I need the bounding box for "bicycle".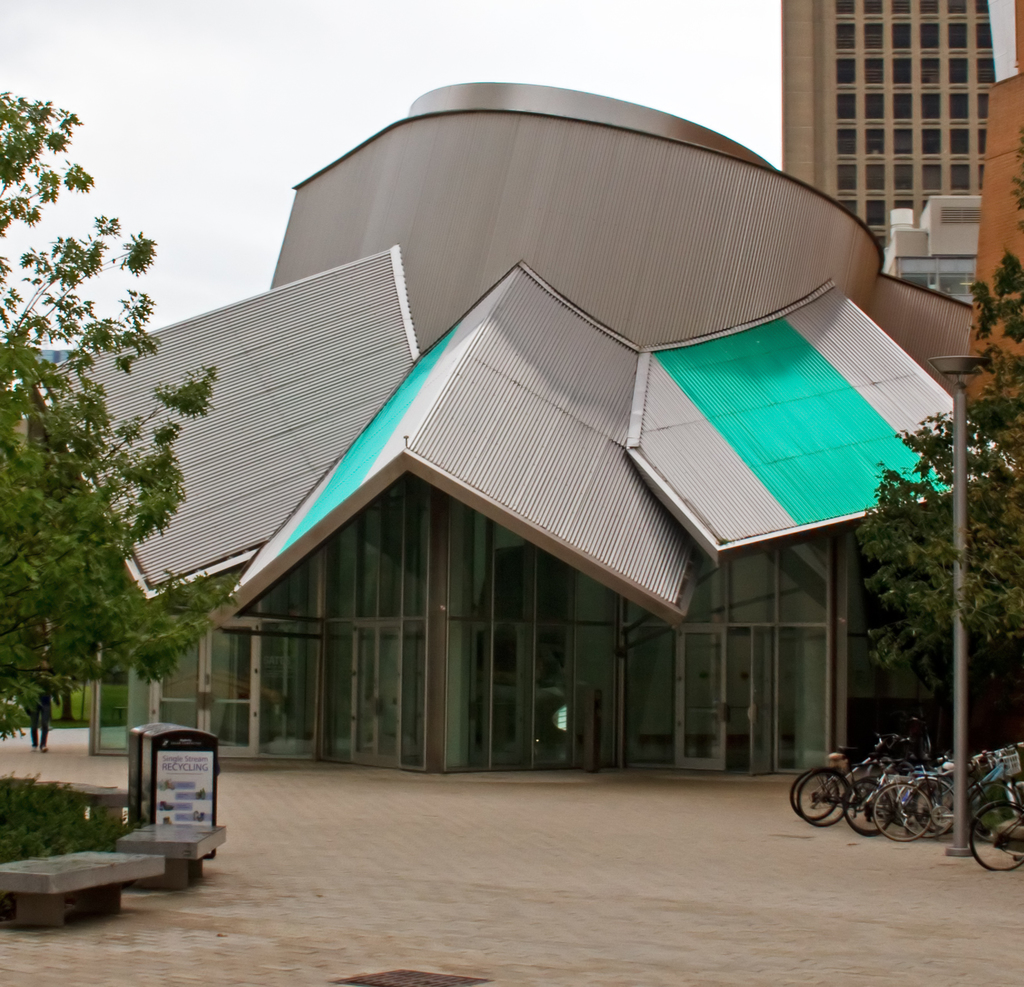
Here it is: 835/755/933/856.
